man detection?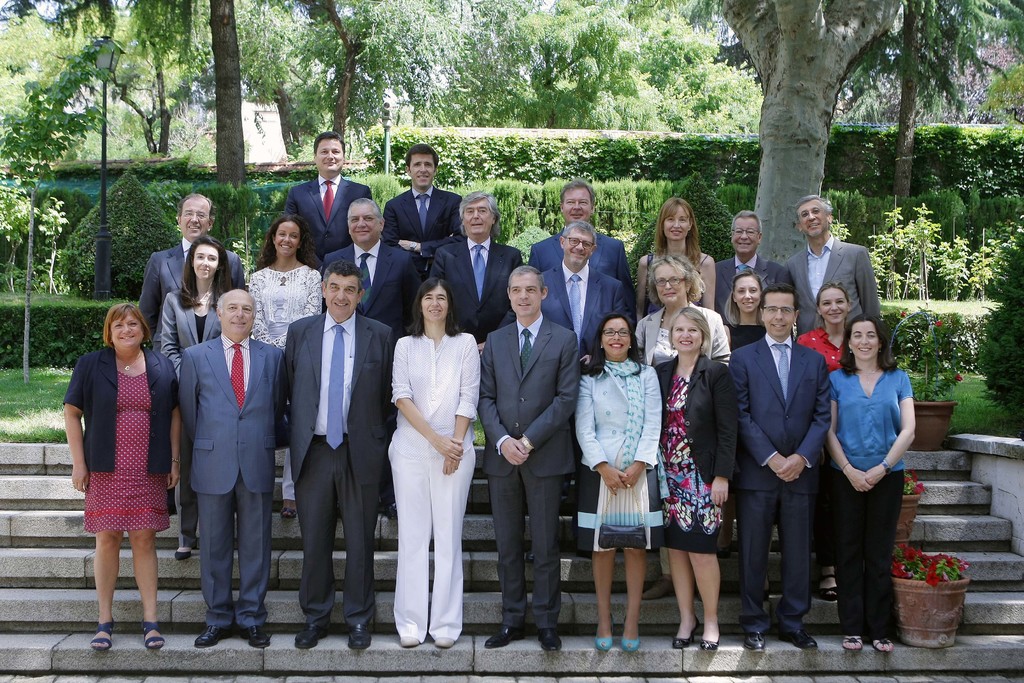
(left=730, top=279, right=831, bottom=652)
